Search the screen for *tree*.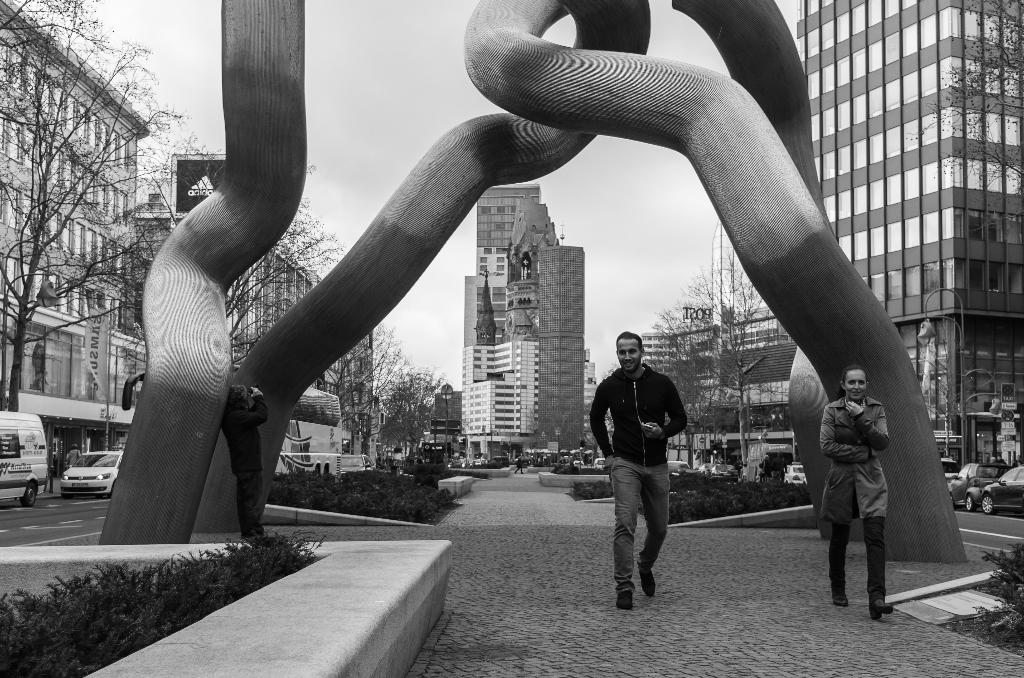
Found at bbox=(918, 330, 976, 449).
